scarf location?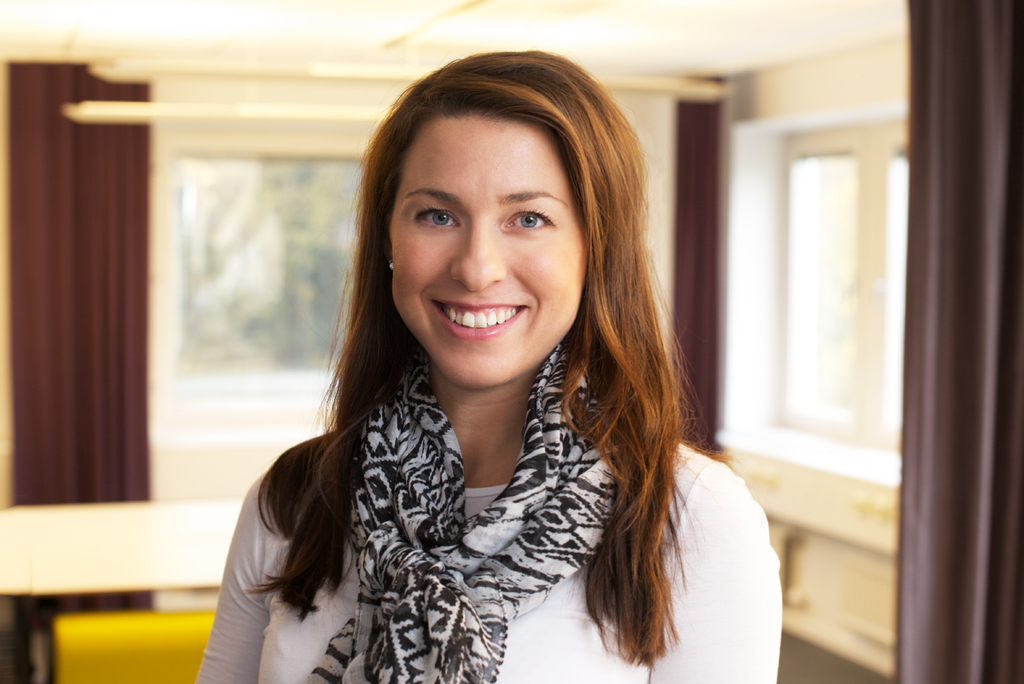
crop(303, 343, 625, 683)
